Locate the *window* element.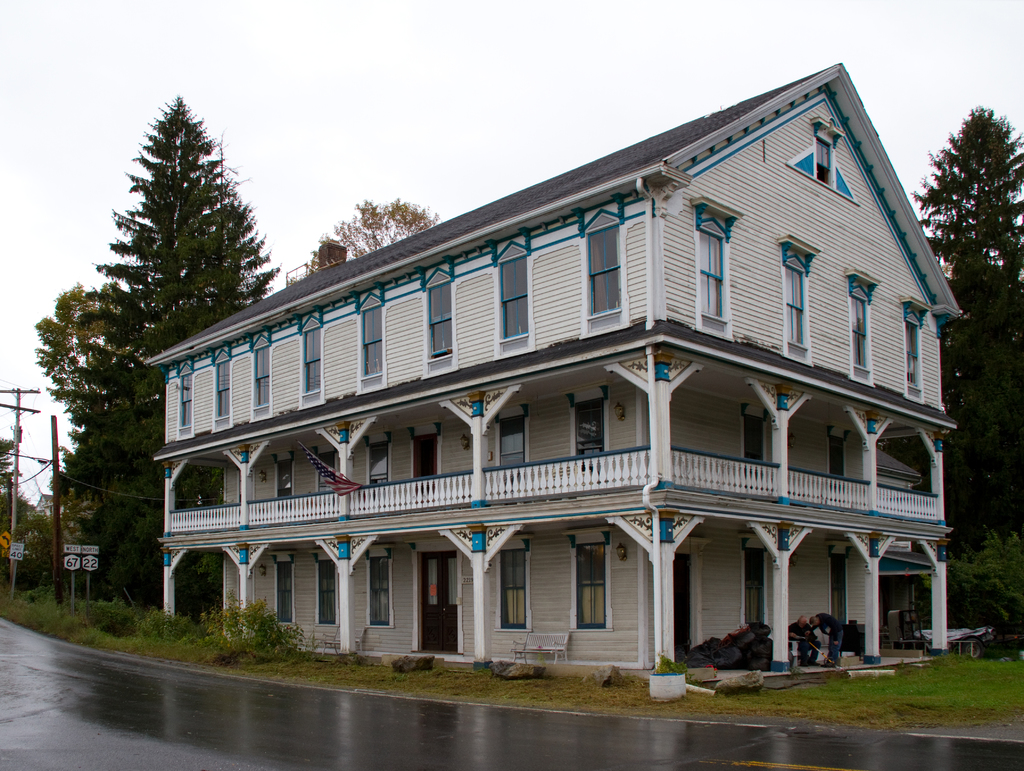
Element bbox: [left=423, top=273, right=454, bottom=375].
